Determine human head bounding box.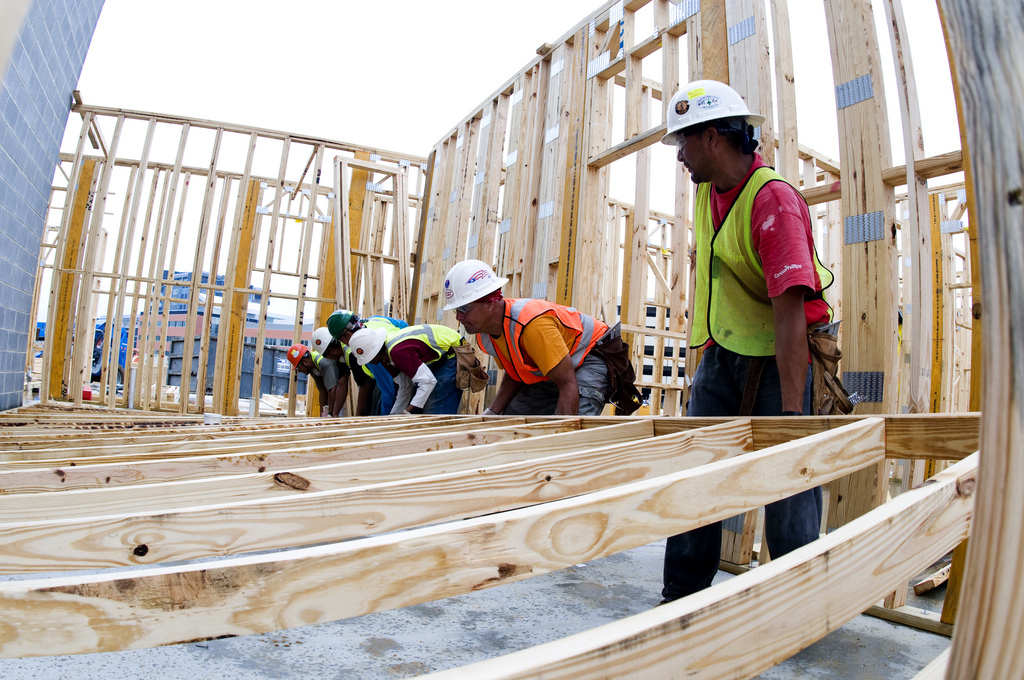
Determined: box=[286, 344, 314, 377].
